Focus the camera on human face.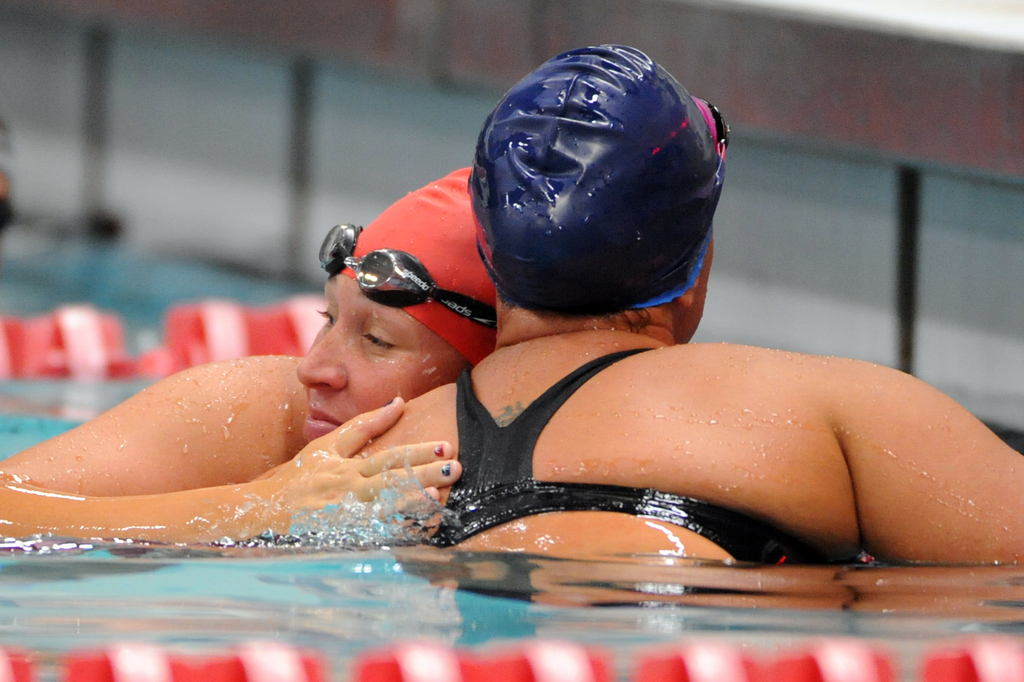
Focus region: box(677, 231, 716, 344).
